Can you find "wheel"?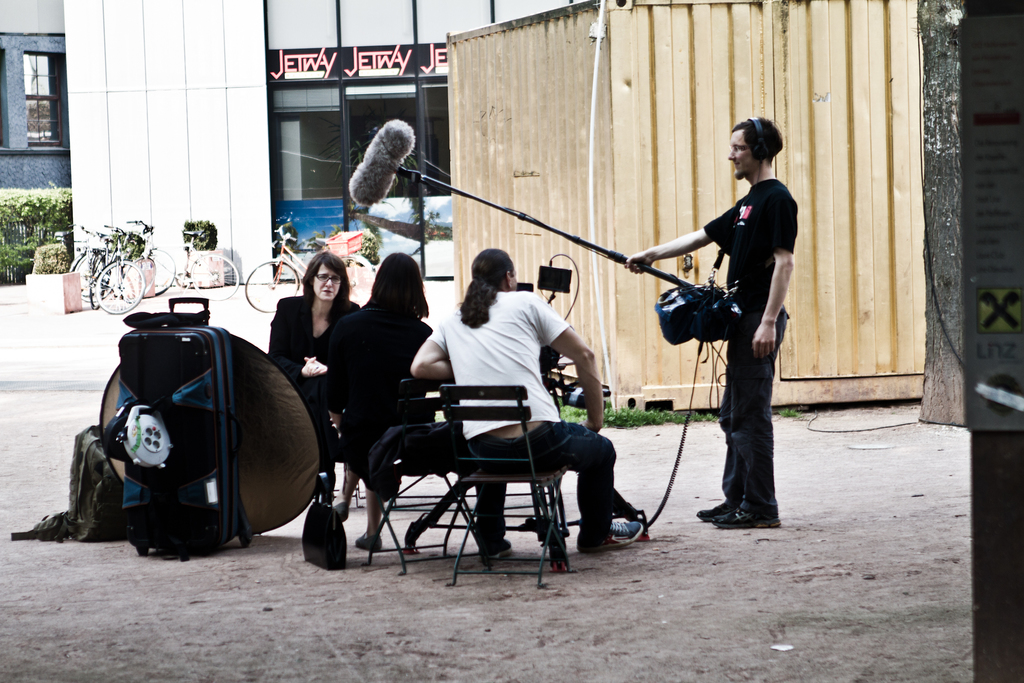
Yes, bounding box: (138, 247, 178, 299).
